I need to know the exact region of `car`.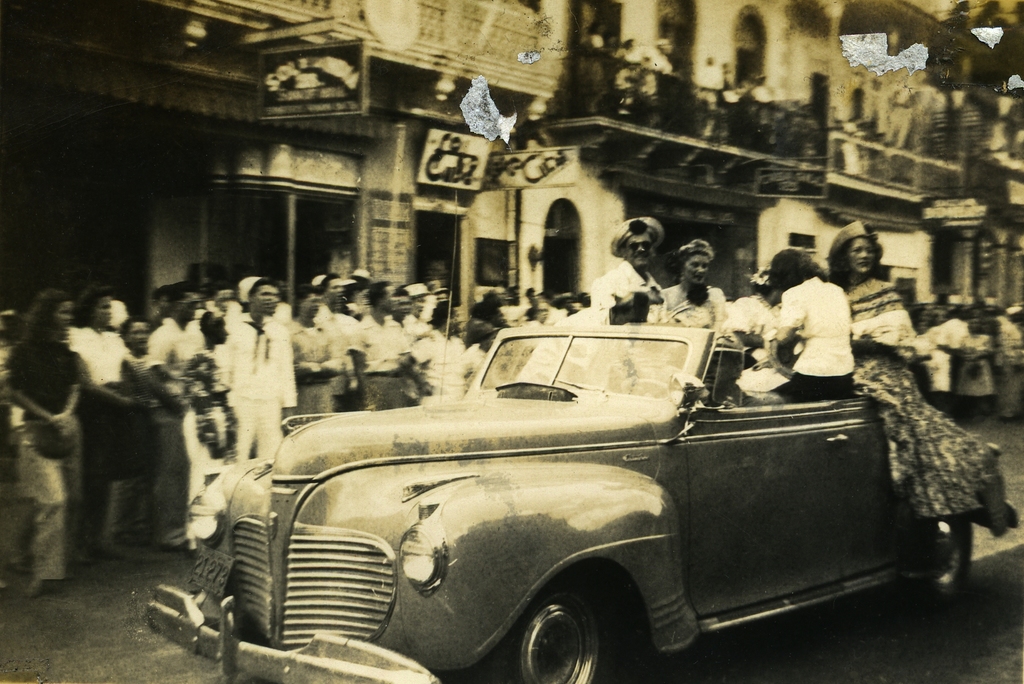
Region: bbox(138, 336, 983, 683).
